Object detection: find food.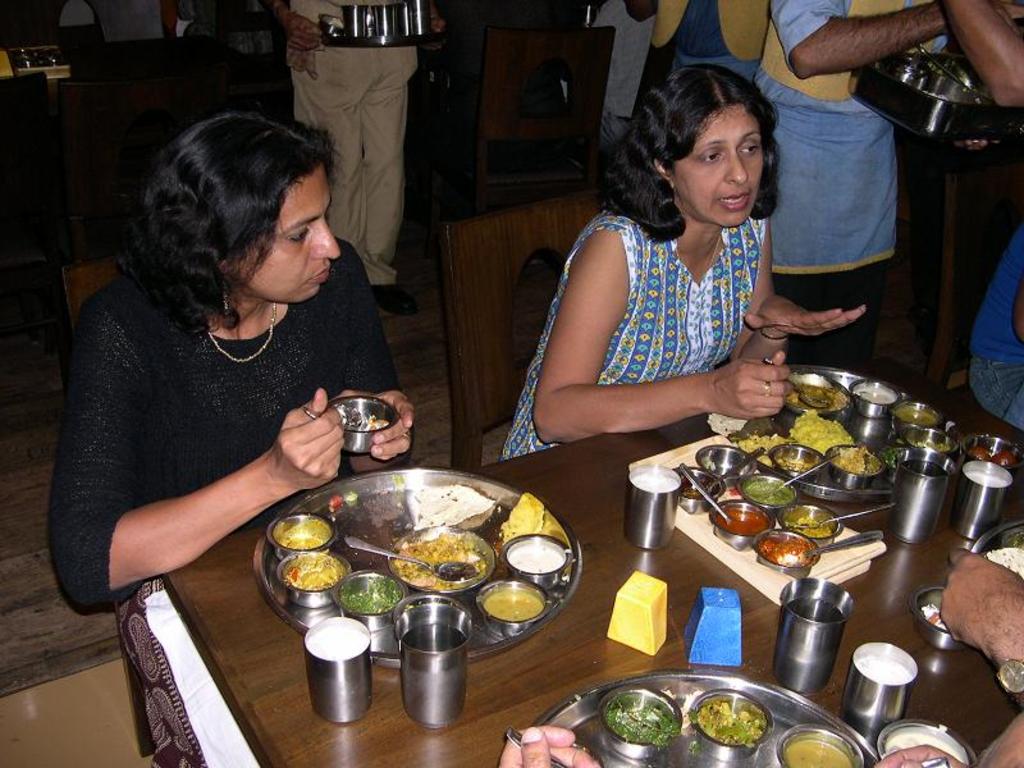
786 515 832 536.
